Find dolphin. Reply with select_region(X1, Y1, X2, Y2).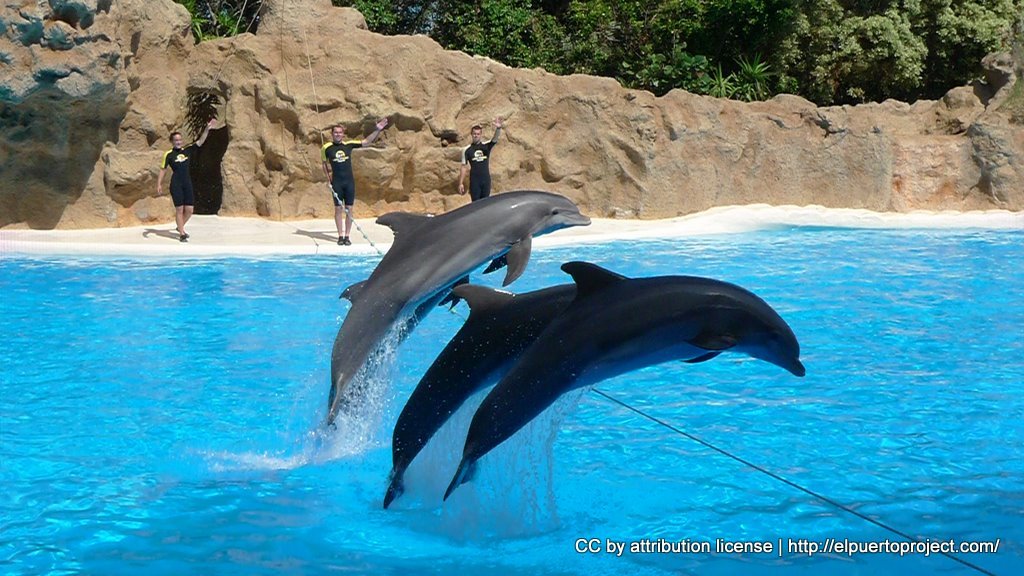
select_region(431, 257, 807, 513).
